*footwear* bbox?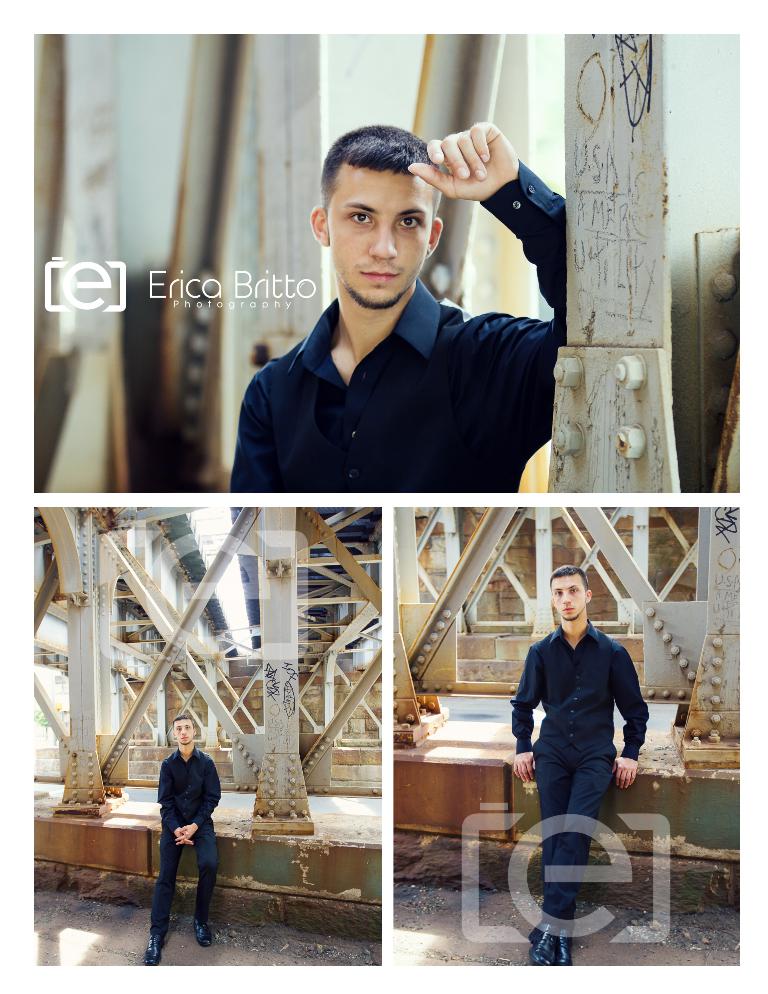
<region>544, 919, 569, 964</region>
